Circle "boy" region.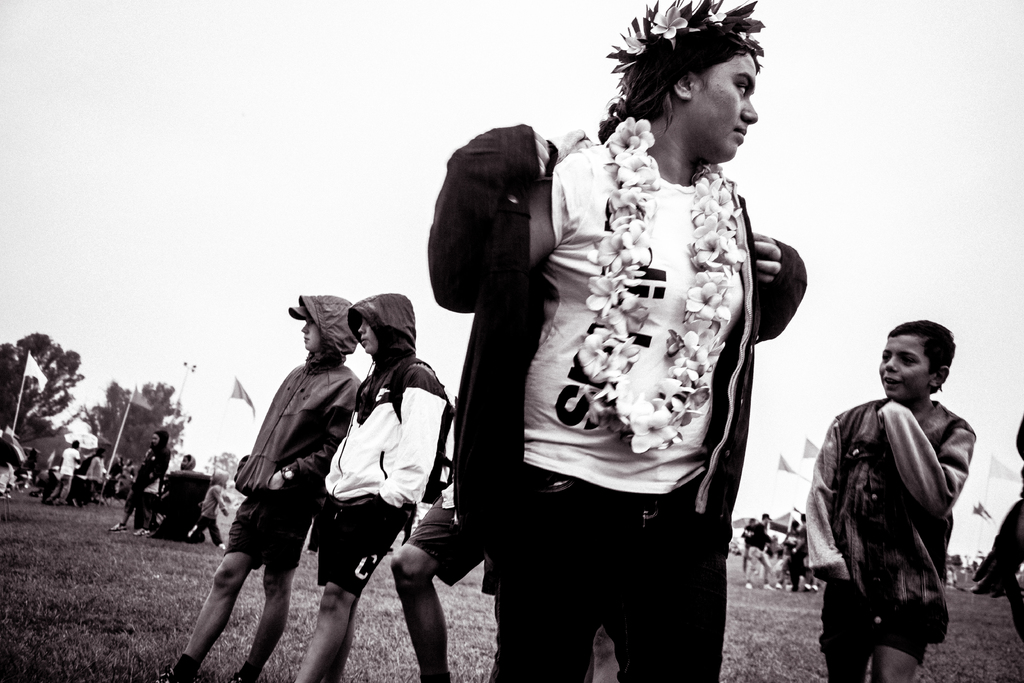
Region: region(297, 292, 458, 679).
